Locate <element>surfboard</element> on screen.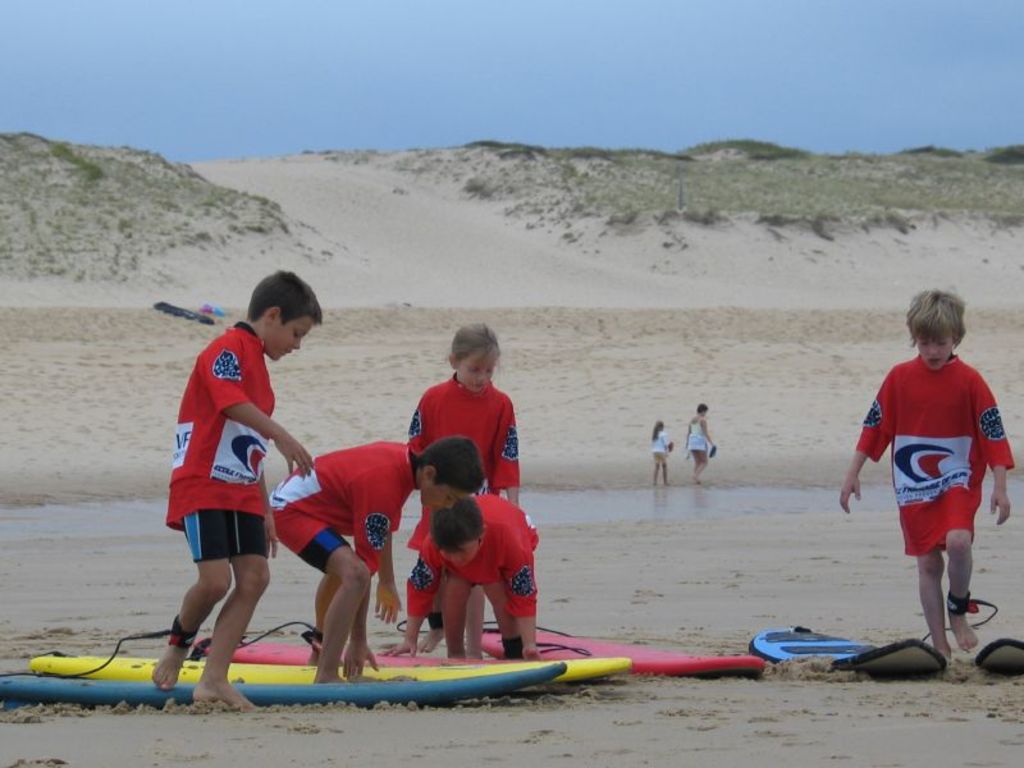
On screen at (left=193, top=643, right=480, bottom=659).
